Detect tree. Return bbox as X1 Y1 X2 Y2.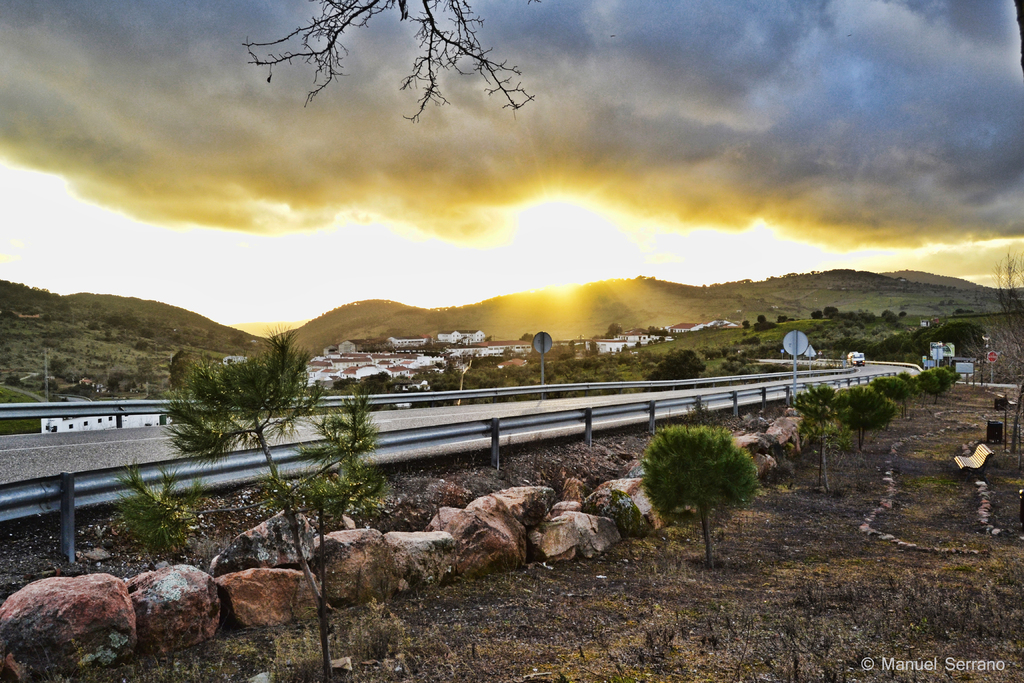
991 247 1023 448.
